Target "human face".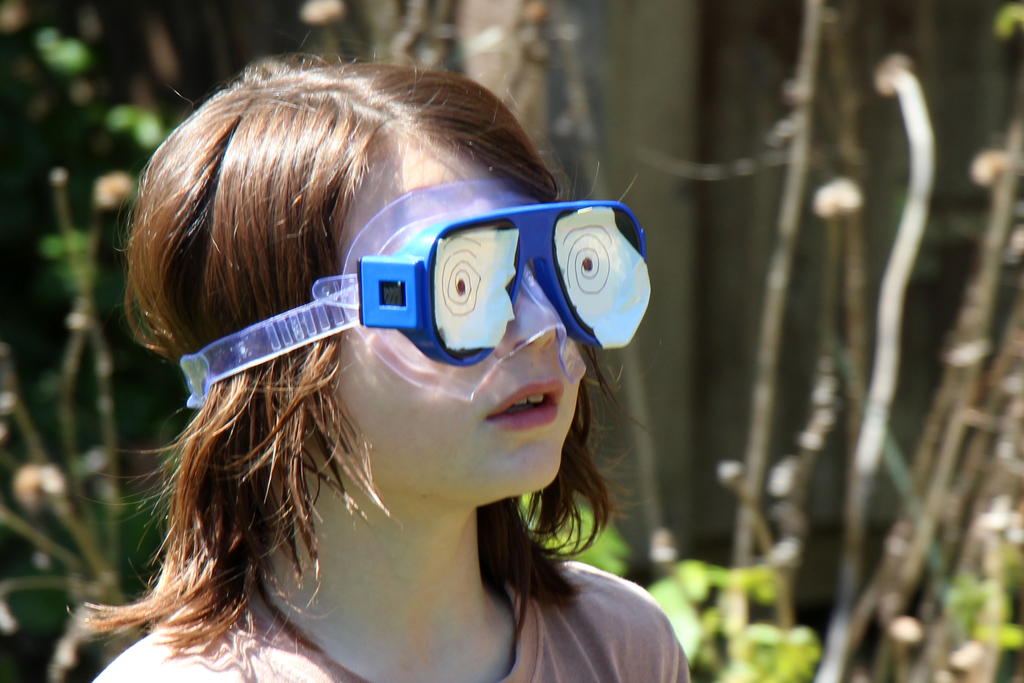
Target region: select_region(315, 118, 602, 484).
